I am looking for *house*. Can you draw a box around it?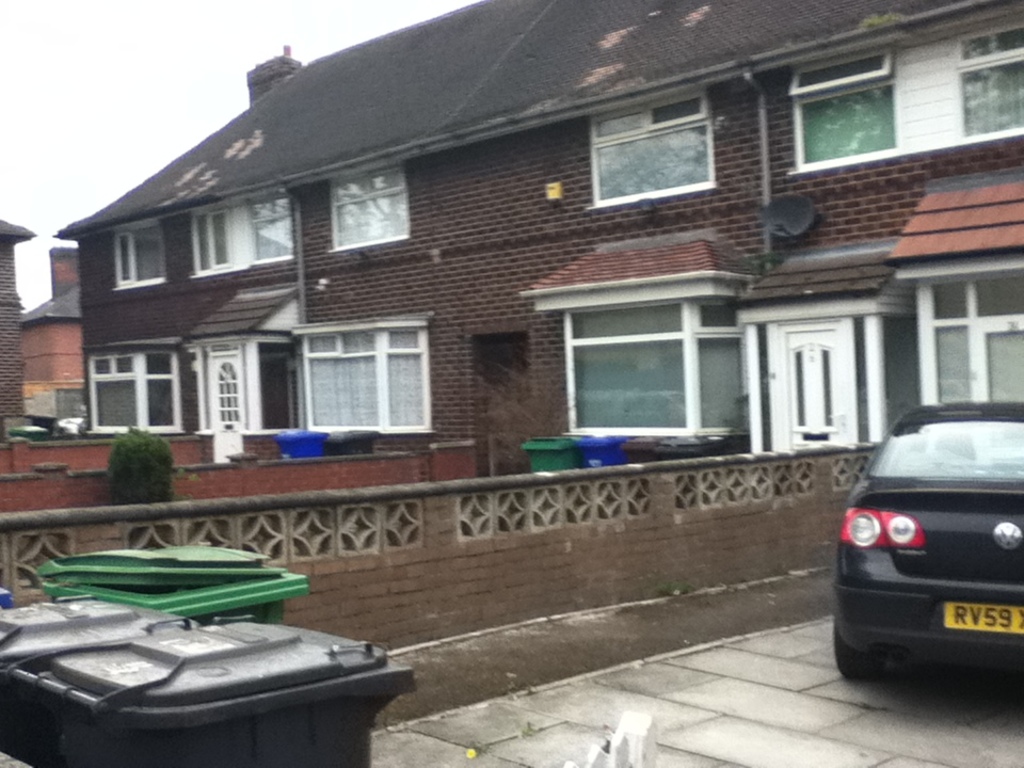
Sure, the bounding box is <region>54, 0, 1023, 475</region>.
